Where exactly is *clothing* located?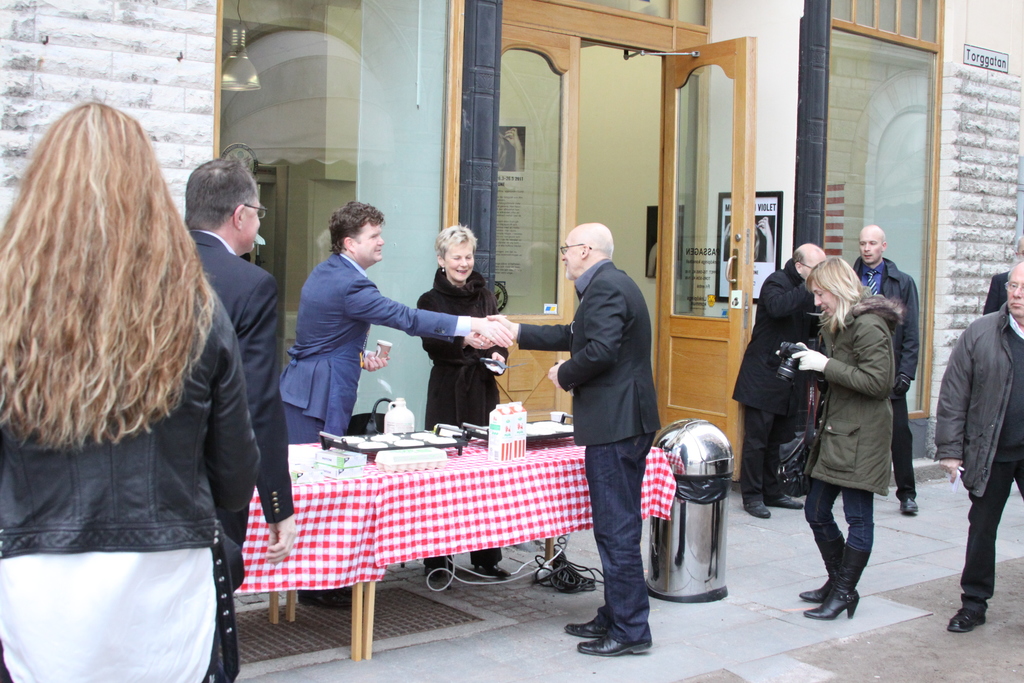
Its bounding box is l=0, t=192, r=274, b=657.
